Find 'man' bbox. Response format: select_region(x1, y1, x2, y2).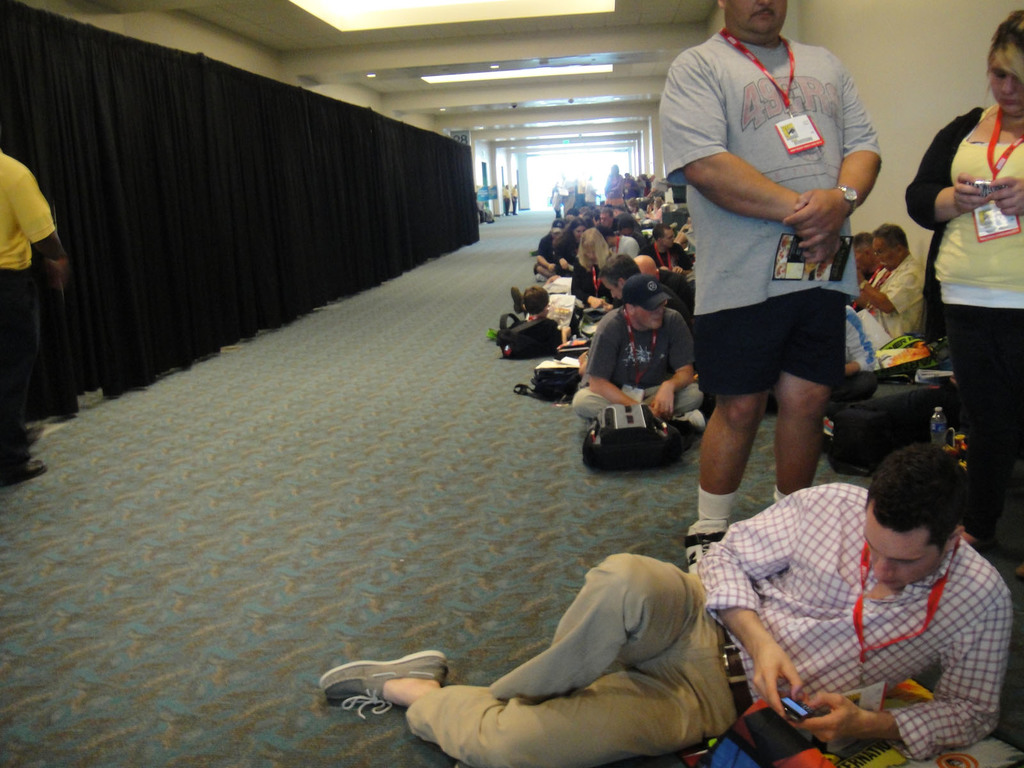
select_region(572, 273, 705, 436).
